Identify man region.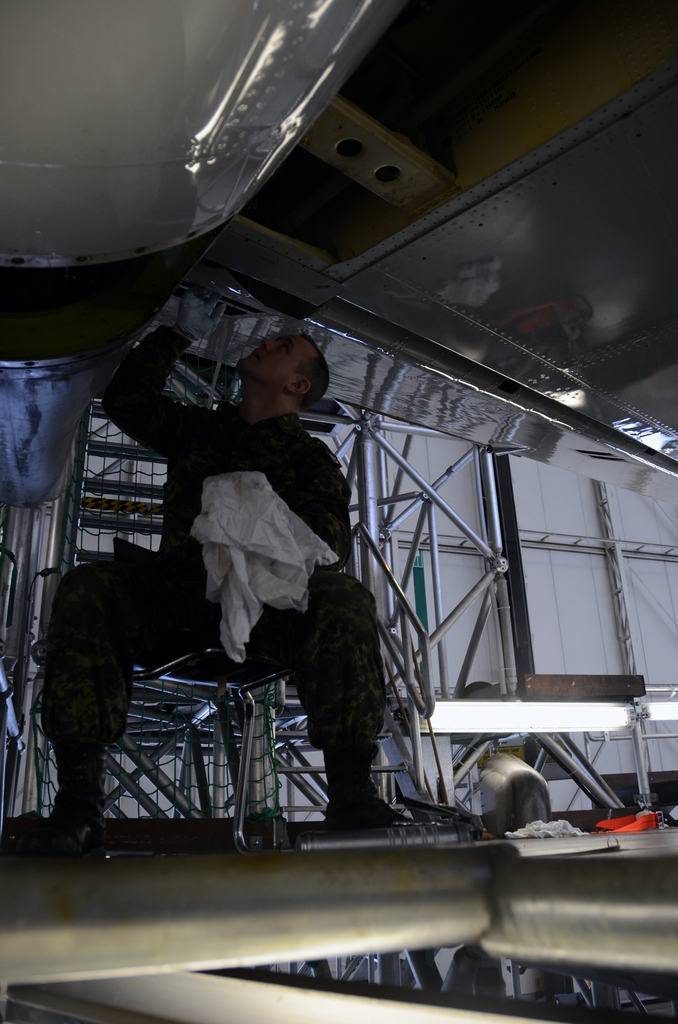
Region: (left=24, top=285, right=428, bottom=858).
